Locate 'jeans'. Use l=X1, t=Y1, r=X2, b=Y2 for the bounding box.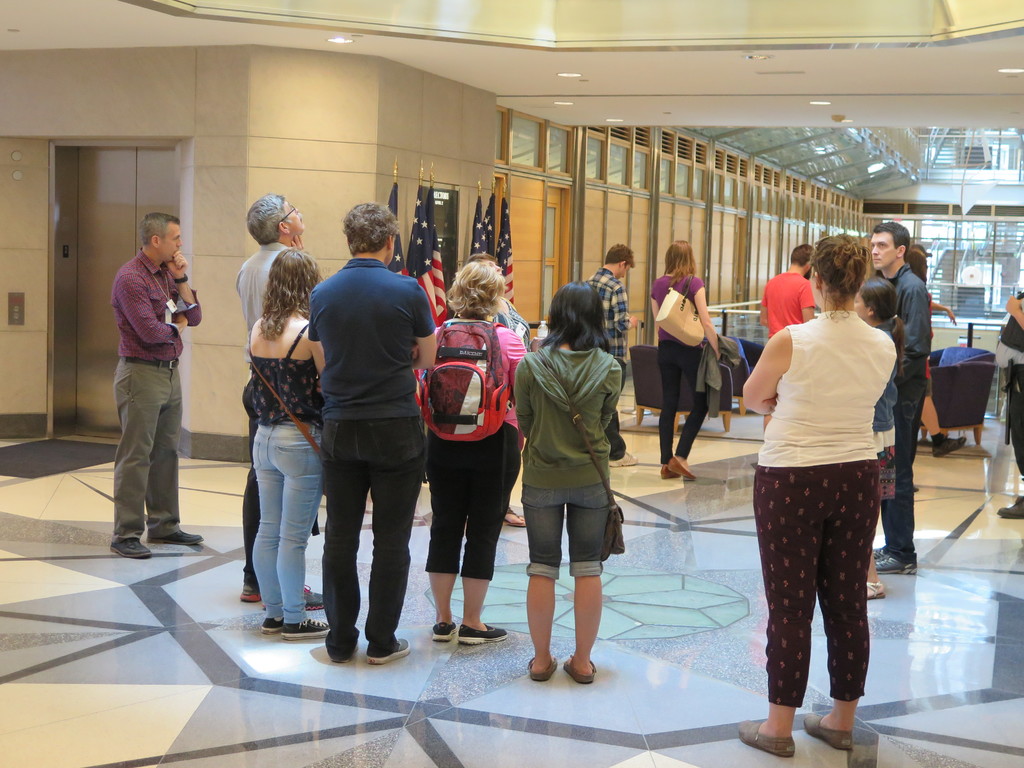
l=109, t=362, r=178, b=544.
